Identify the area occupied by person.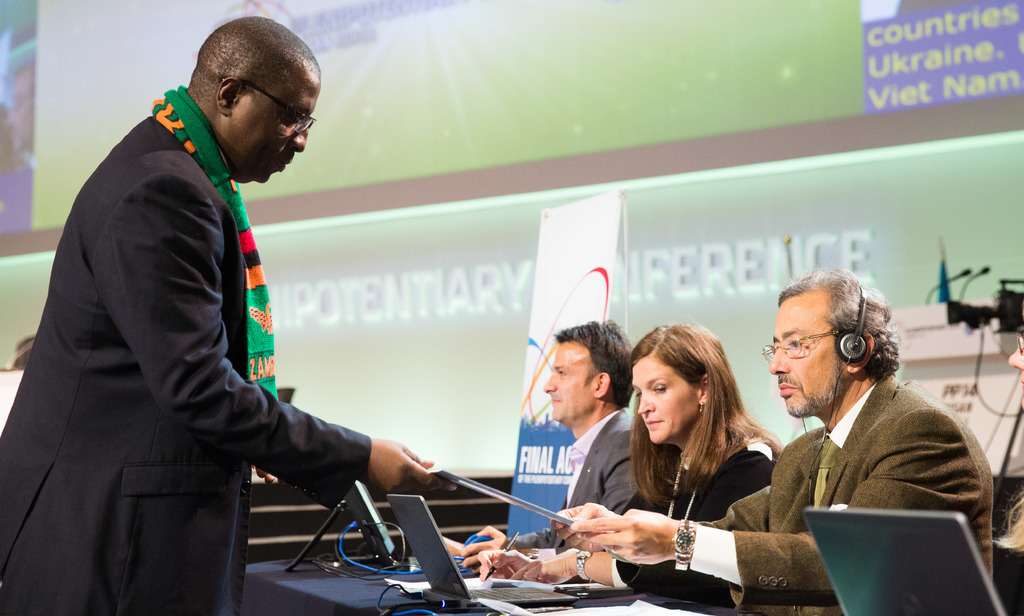
Area: [left=548, top=272, right=991, bottom=615].
